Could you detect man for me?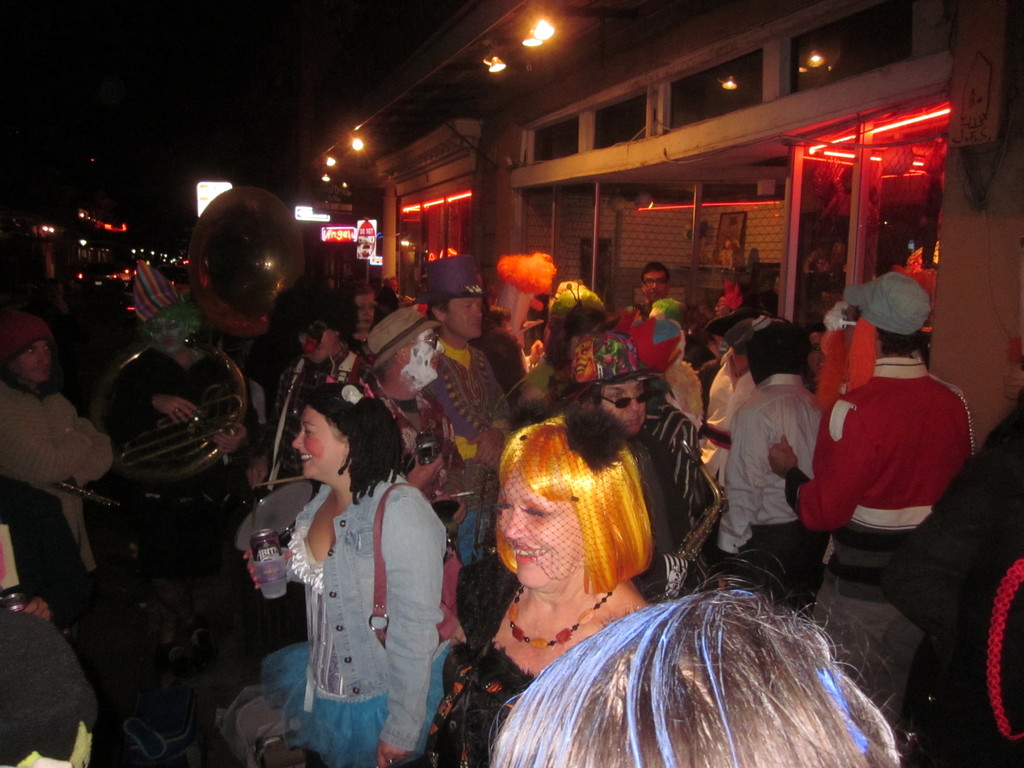
Detection result: (x1=371, y1=299, x2=463, y2=638).
